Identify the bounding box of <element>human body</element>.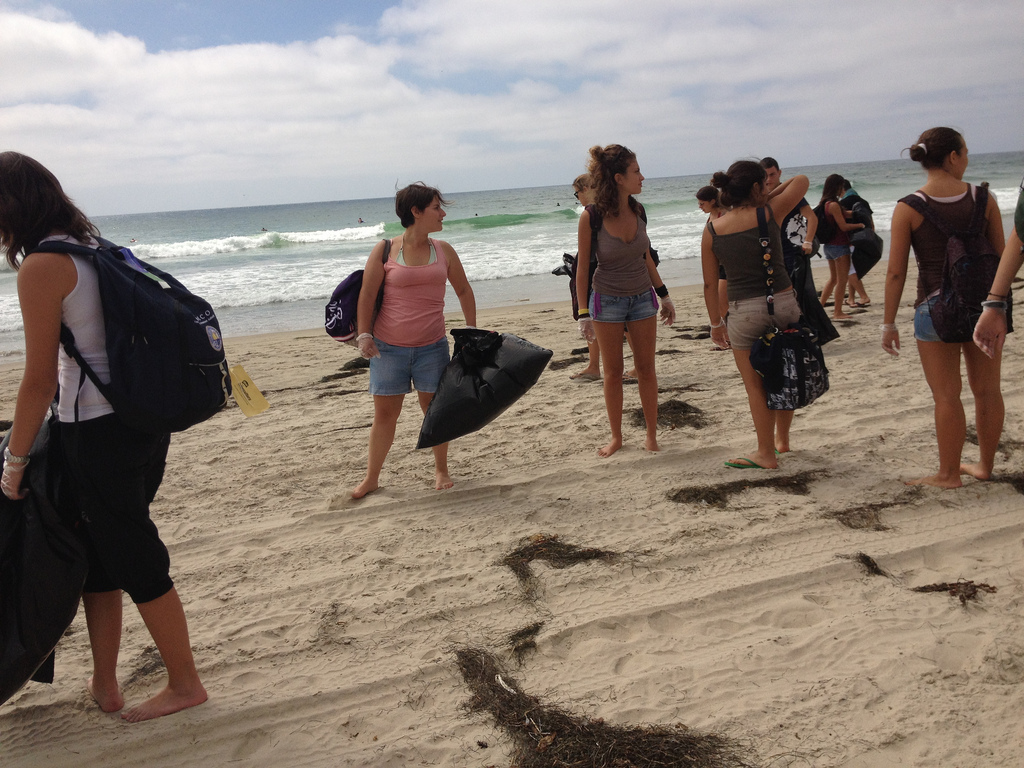
892/104/1013/481.
